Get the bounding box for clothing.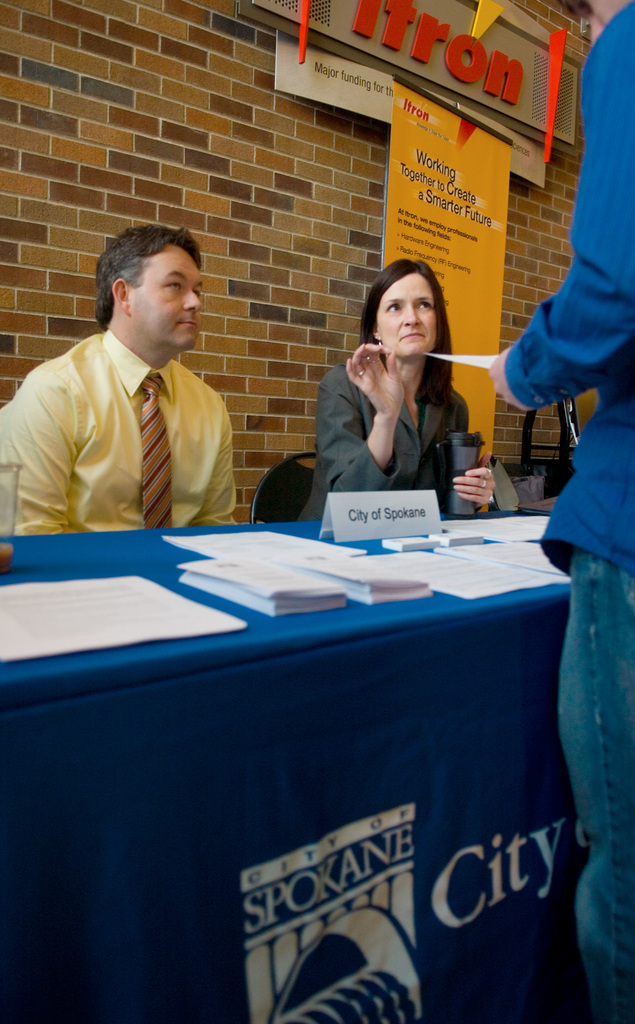
<region>21, 292, 239, 532</region>.
